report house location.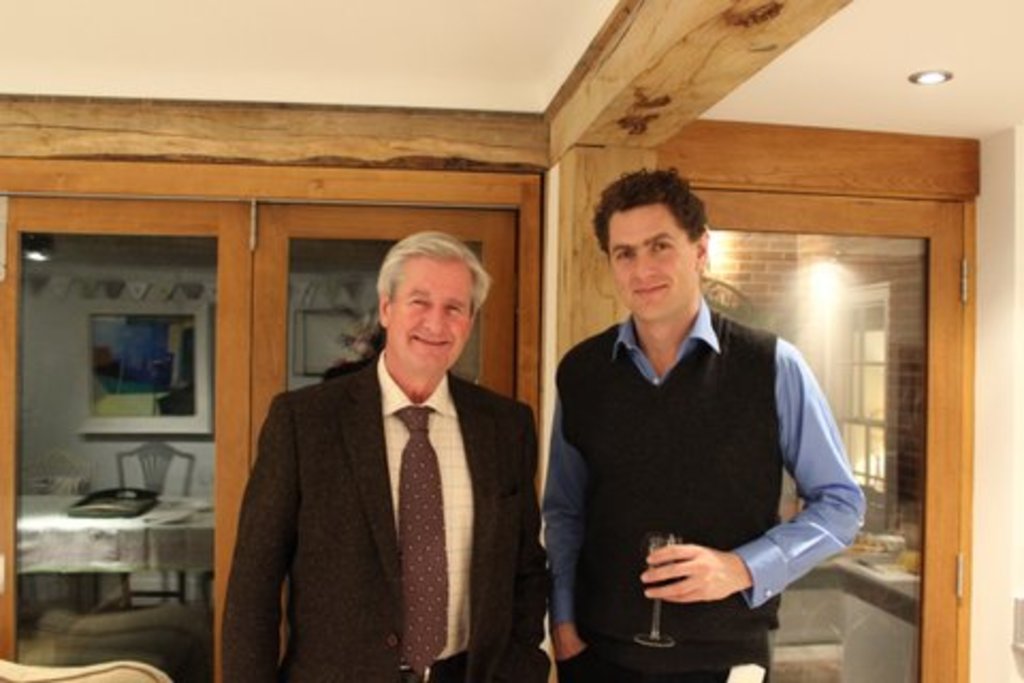
Report: bbox=[2, 0, 1020, 681].
